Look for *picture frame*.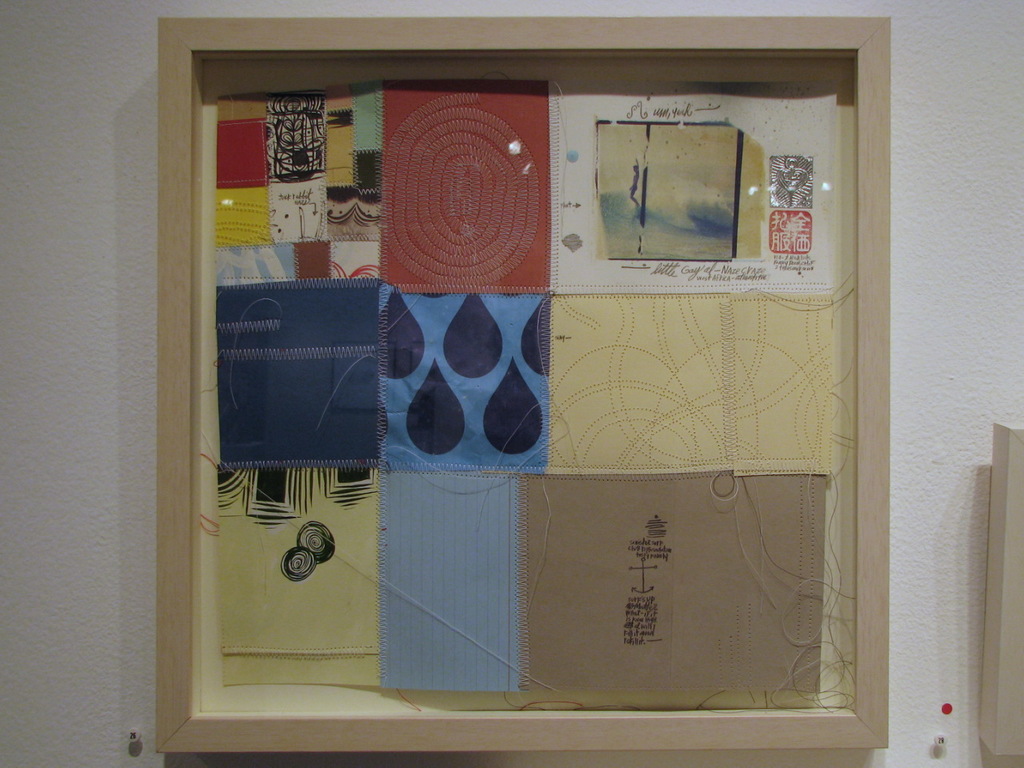
Found: left=150, top=10, right=896, bottom=759.
